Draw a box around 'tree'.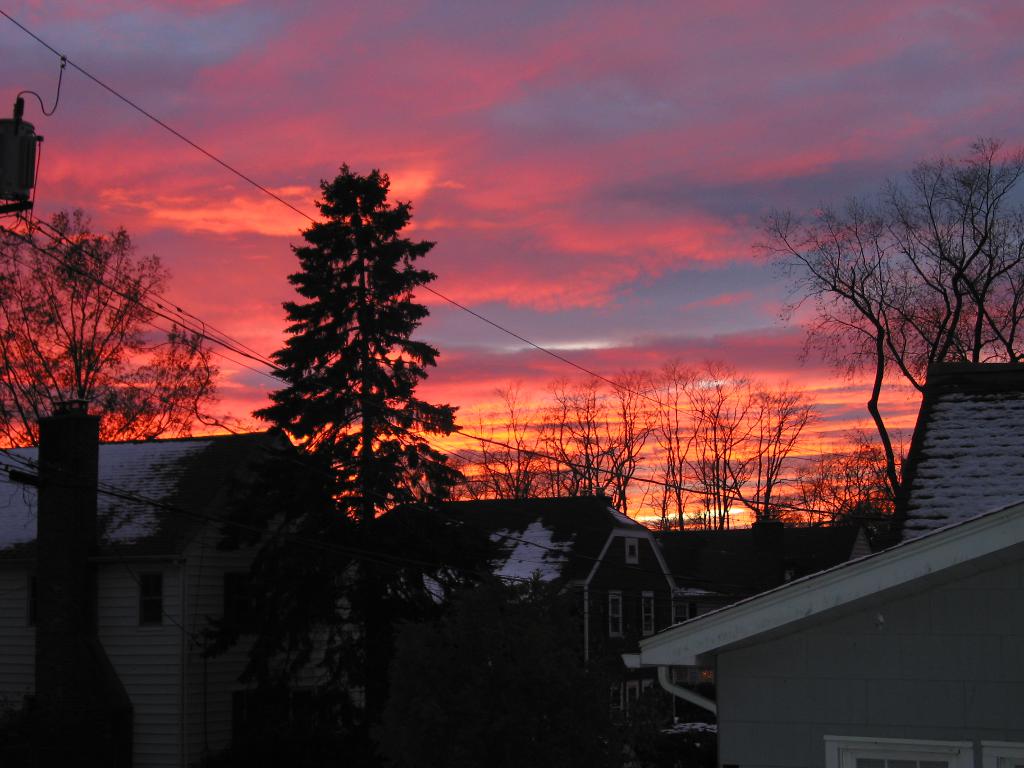
<region>0, 198, 236, 554</region>.
